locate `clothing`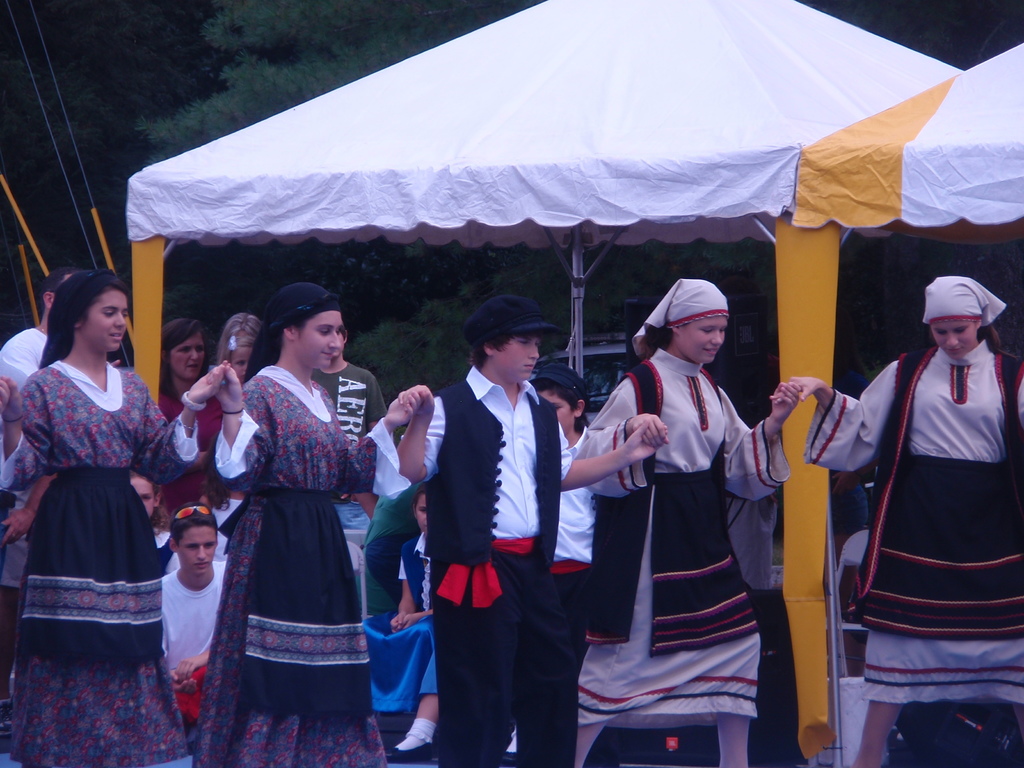
<box>550,424,597,675</box>
